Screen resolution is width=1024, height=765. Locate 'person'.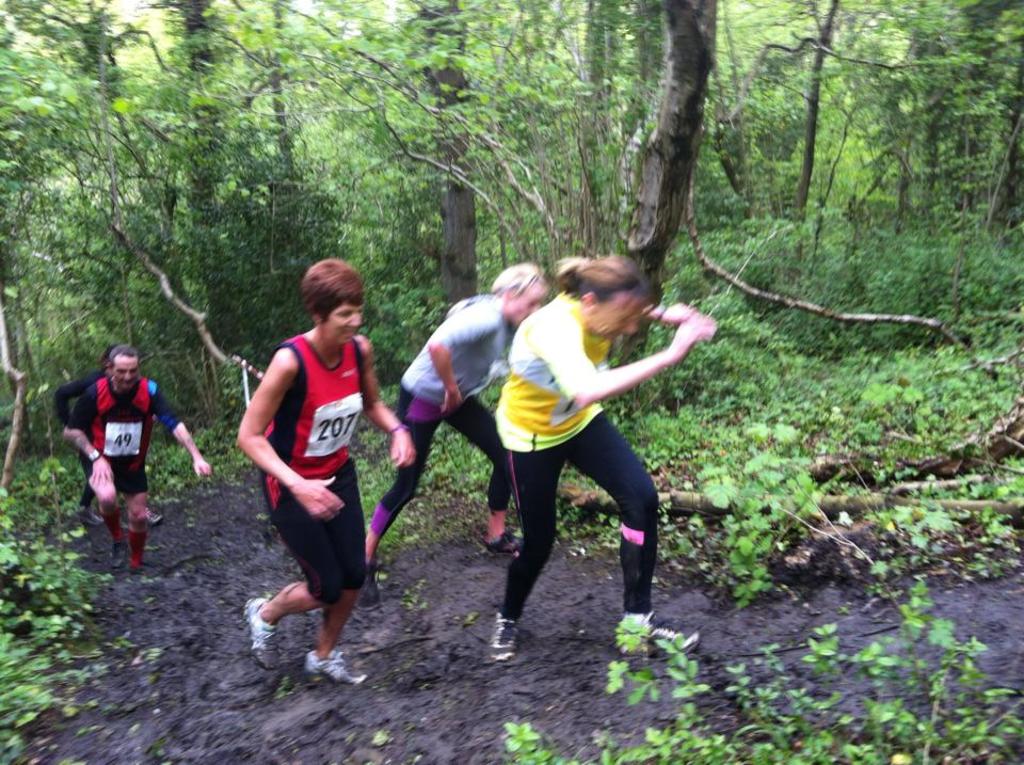
(505,251,714,662).
